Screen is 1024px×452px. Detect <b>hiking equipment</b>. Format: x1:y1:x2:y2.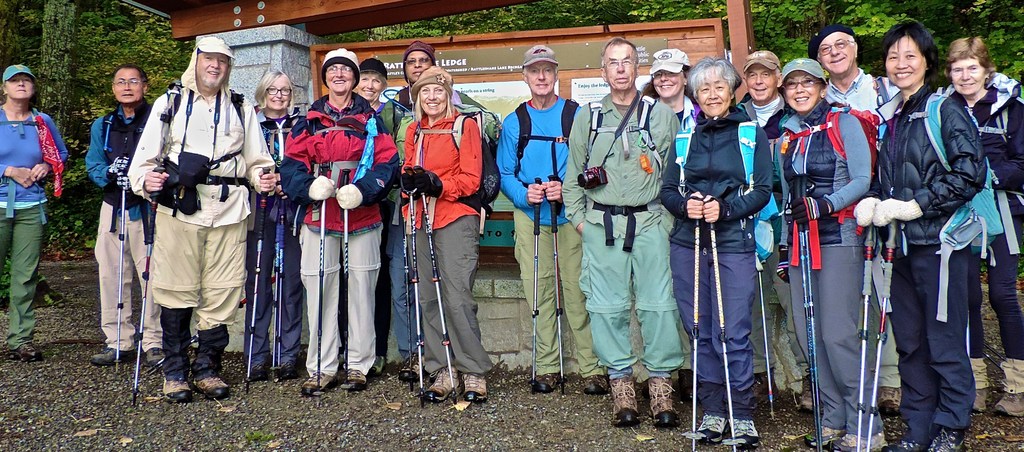
692:196:703:451.
